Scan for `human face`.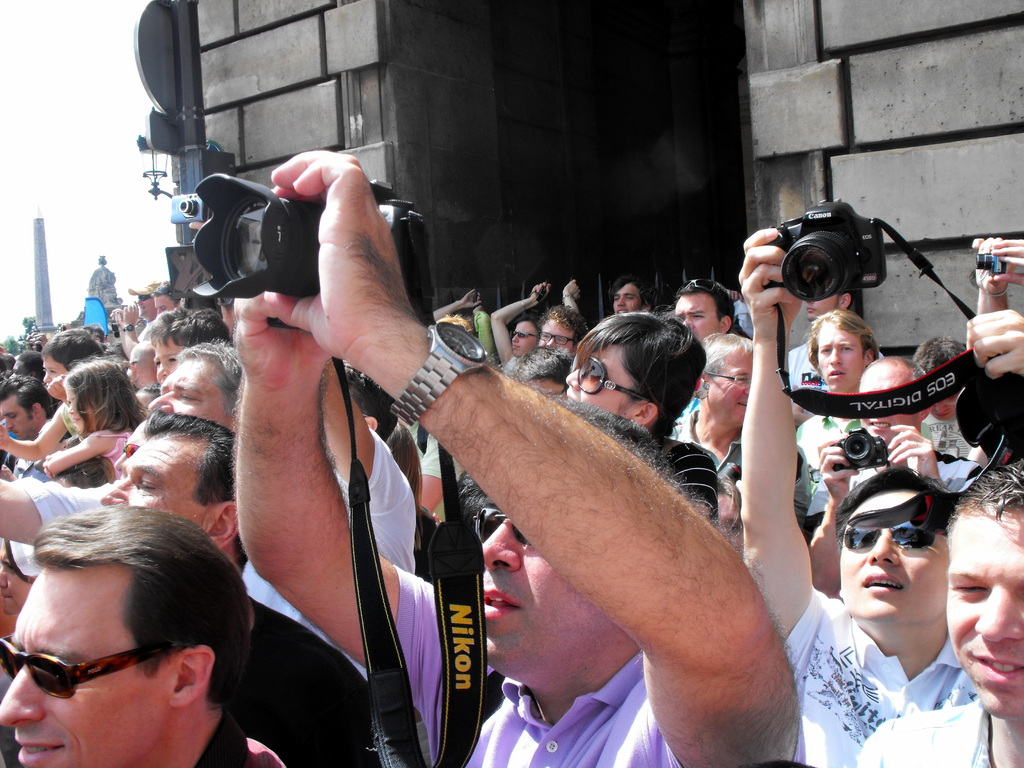
Scan result: box=[670, 294, 716, 339].
